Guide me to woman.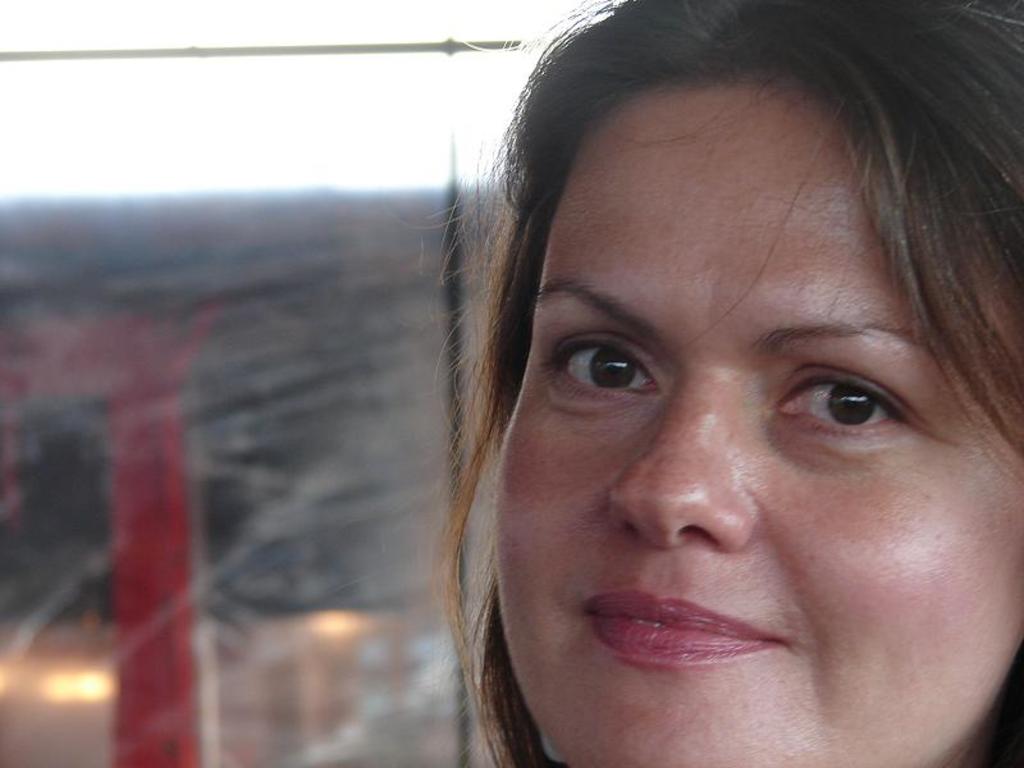
Guidance: {"left": 338, "top": 0, "right": 1023, "bottom": 763}.
